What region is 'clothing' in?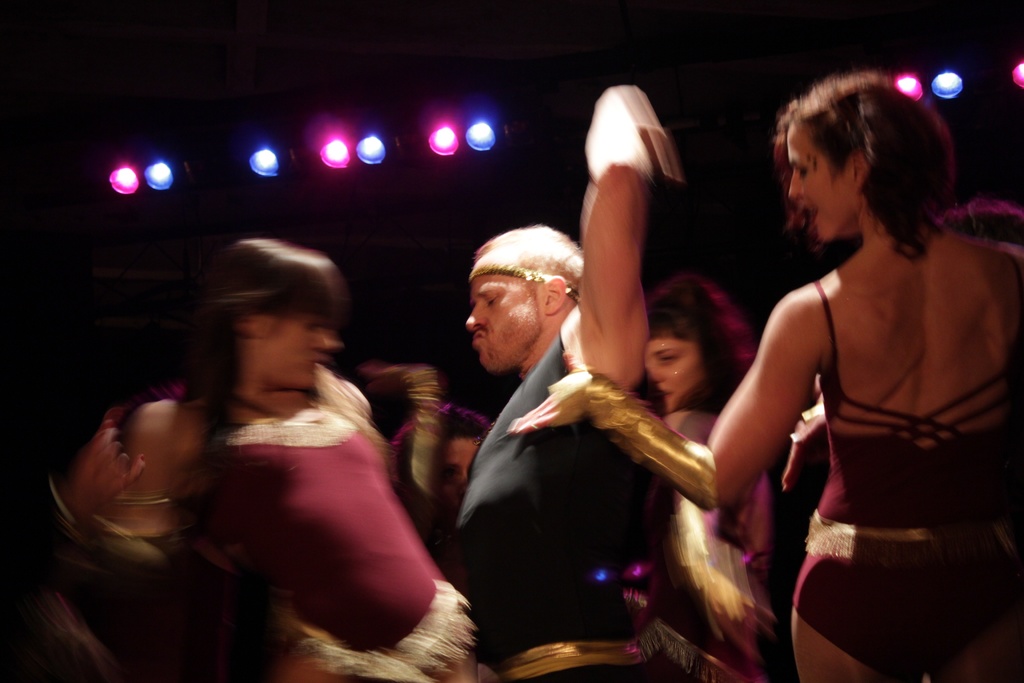
{"x1": 655, "y1": 400, "x2": 781, "y2": 677}.
